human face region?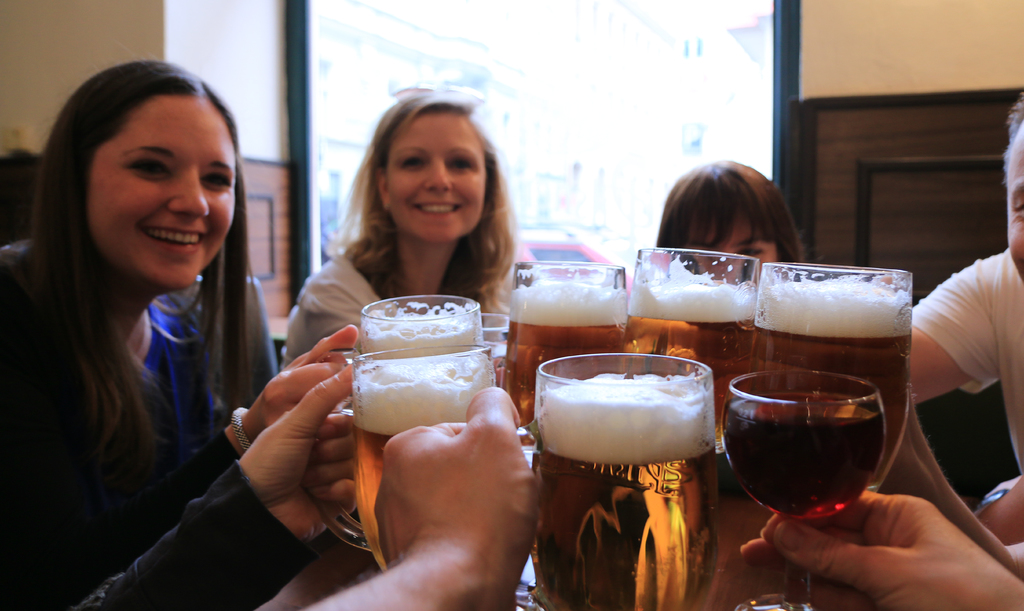
(left=385, top=114, right=485, bottom=242)
